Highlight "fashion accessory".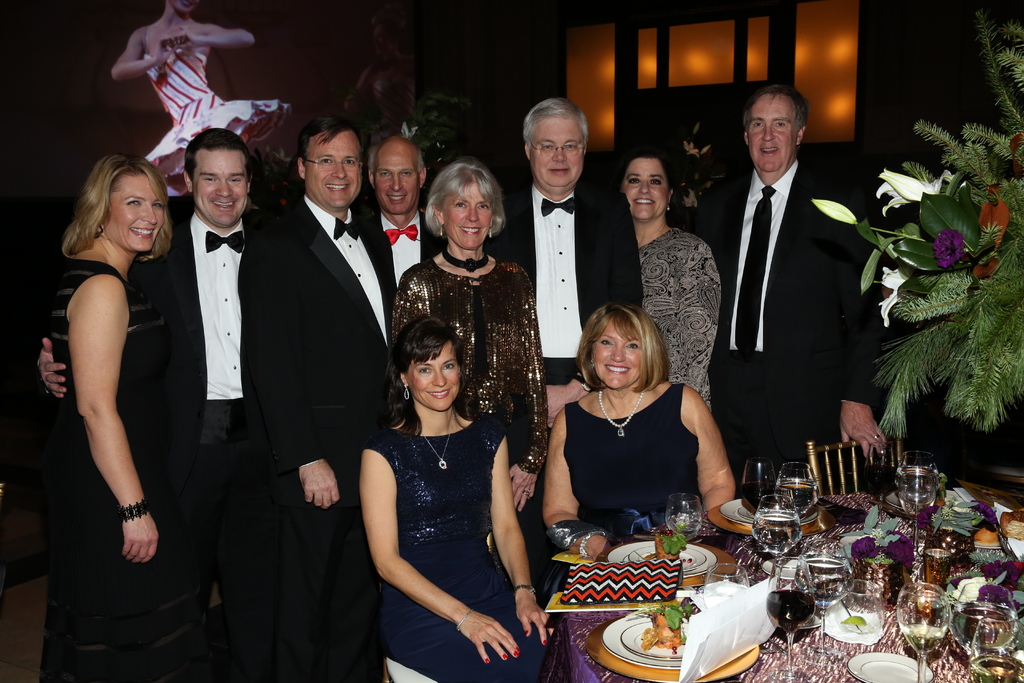
Highlighted region: 512/649/520/658.
